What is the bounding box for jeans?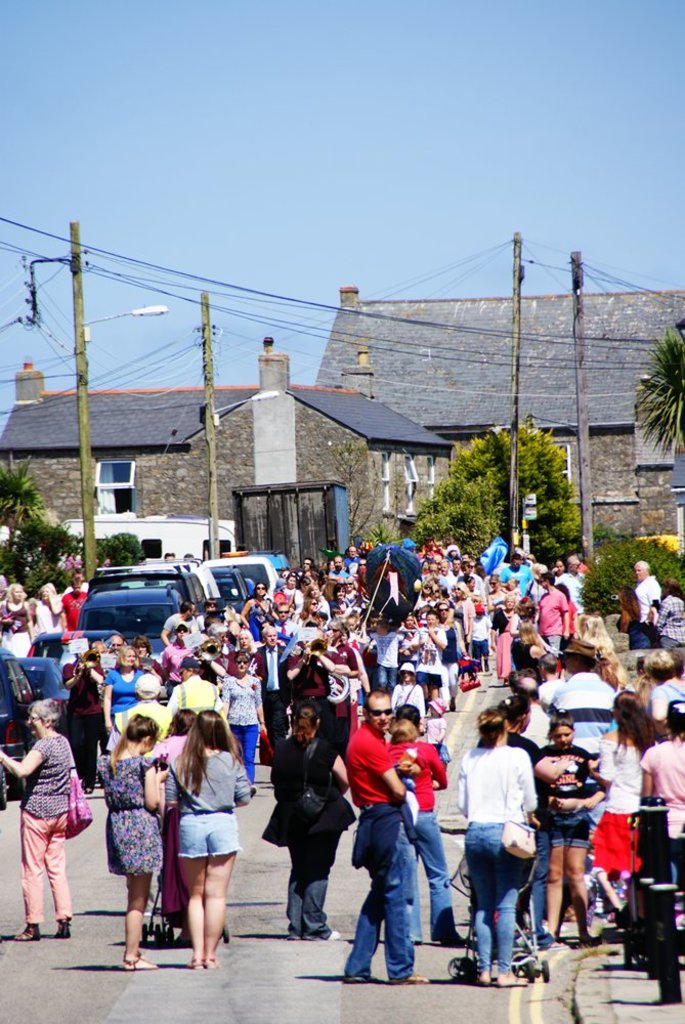
466/822/519/970.
